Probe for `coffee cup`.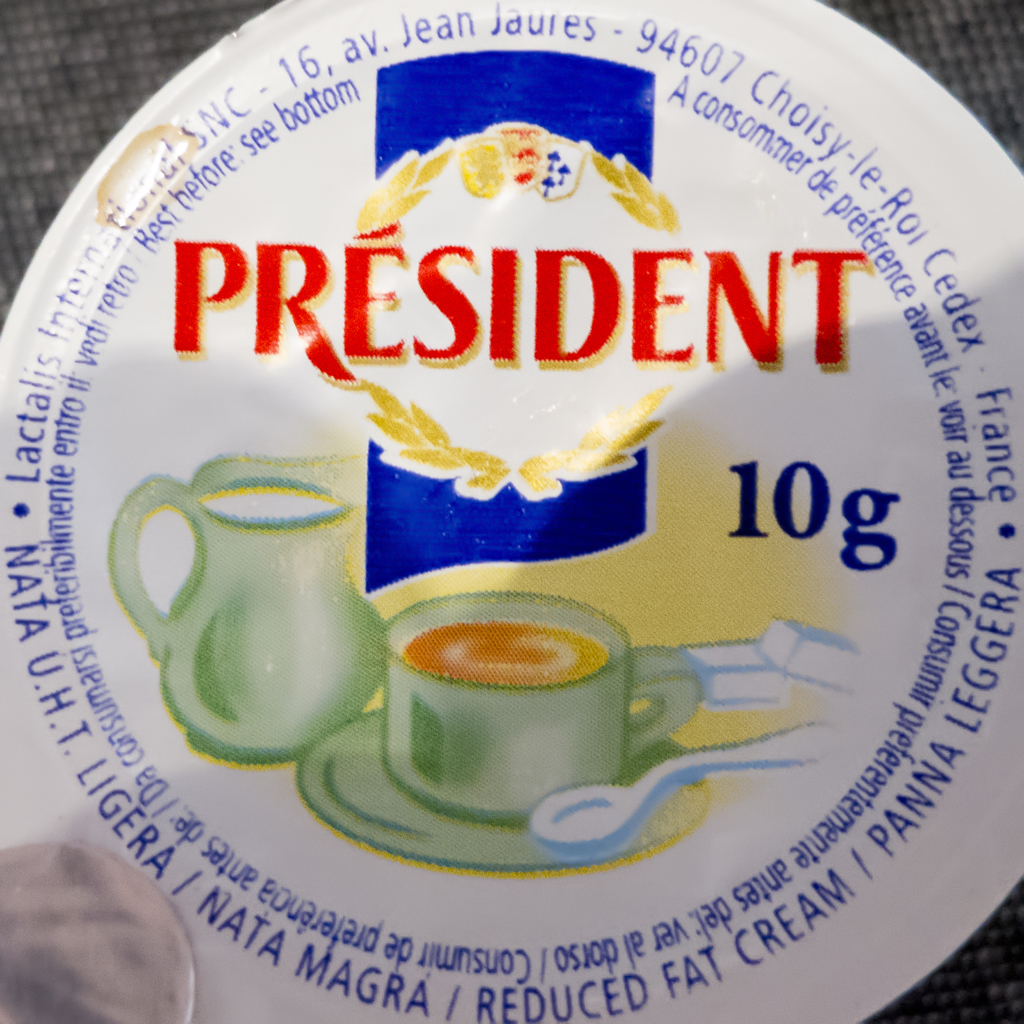
Probe result: [385,586,704,826].
